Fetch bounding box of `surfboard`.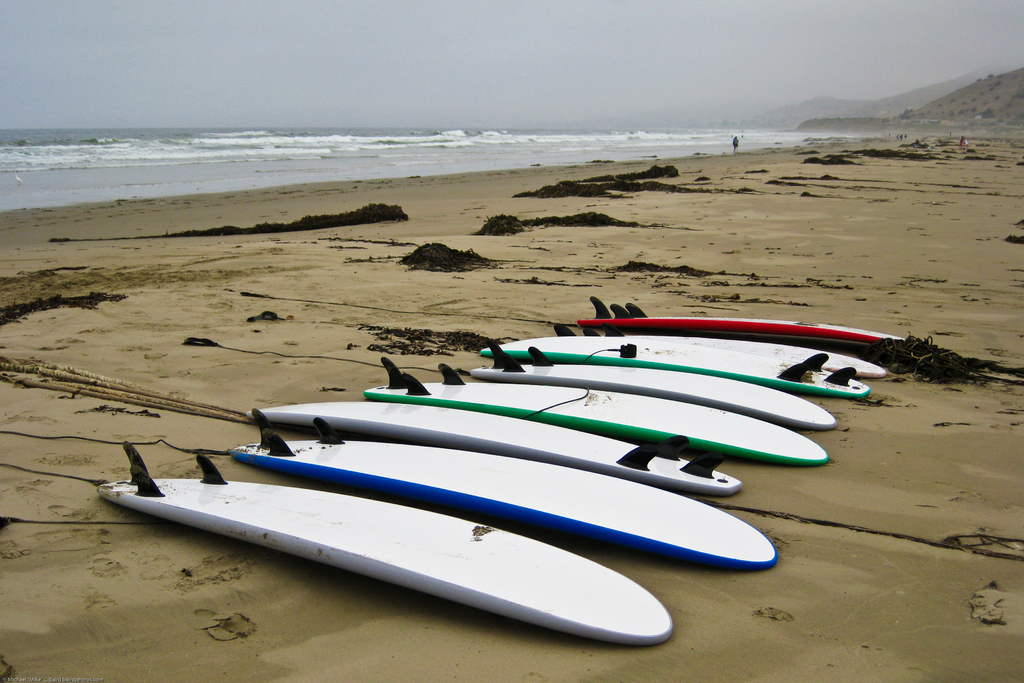
Bbox: pyautogui.locateOnScreen(230, 407, 780, 572).
